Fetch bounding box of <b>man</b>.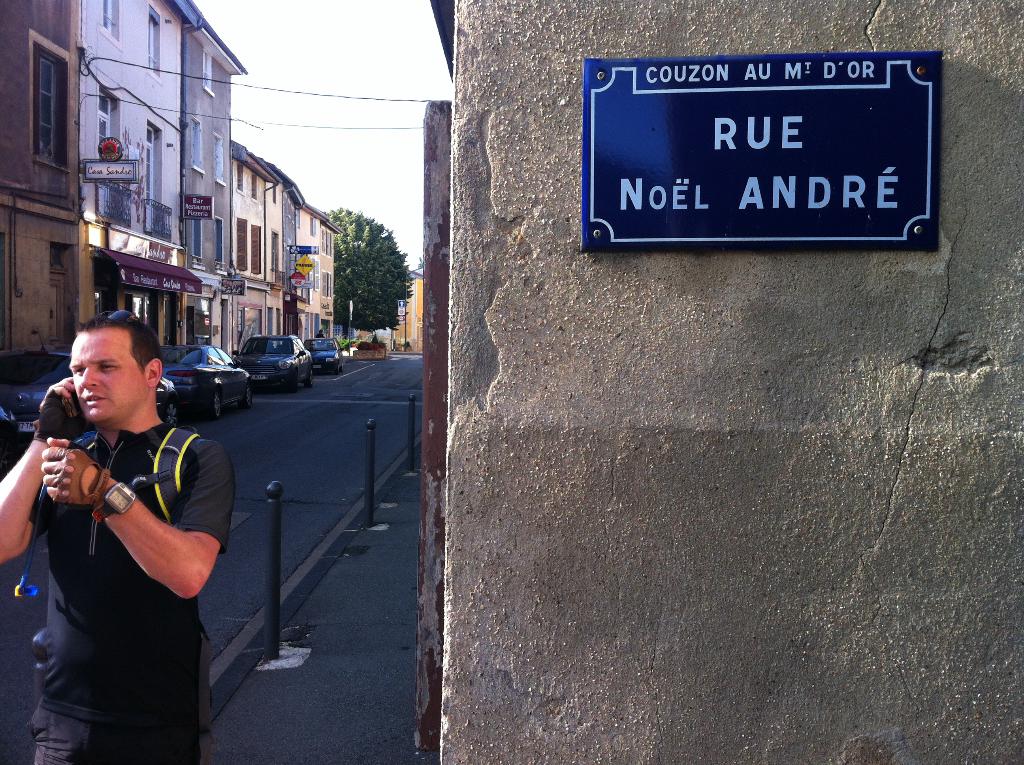
Bbox: region(0, 308, 230, 764).
